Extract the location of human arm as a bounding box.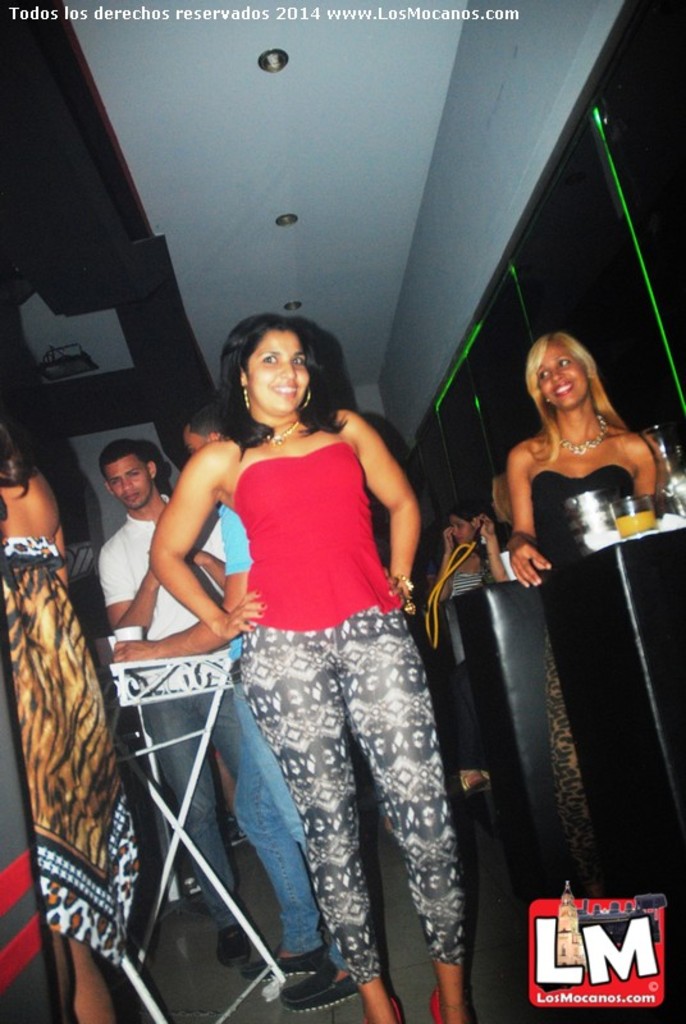
x1=348, y1=419, x2=416, y2=594.
